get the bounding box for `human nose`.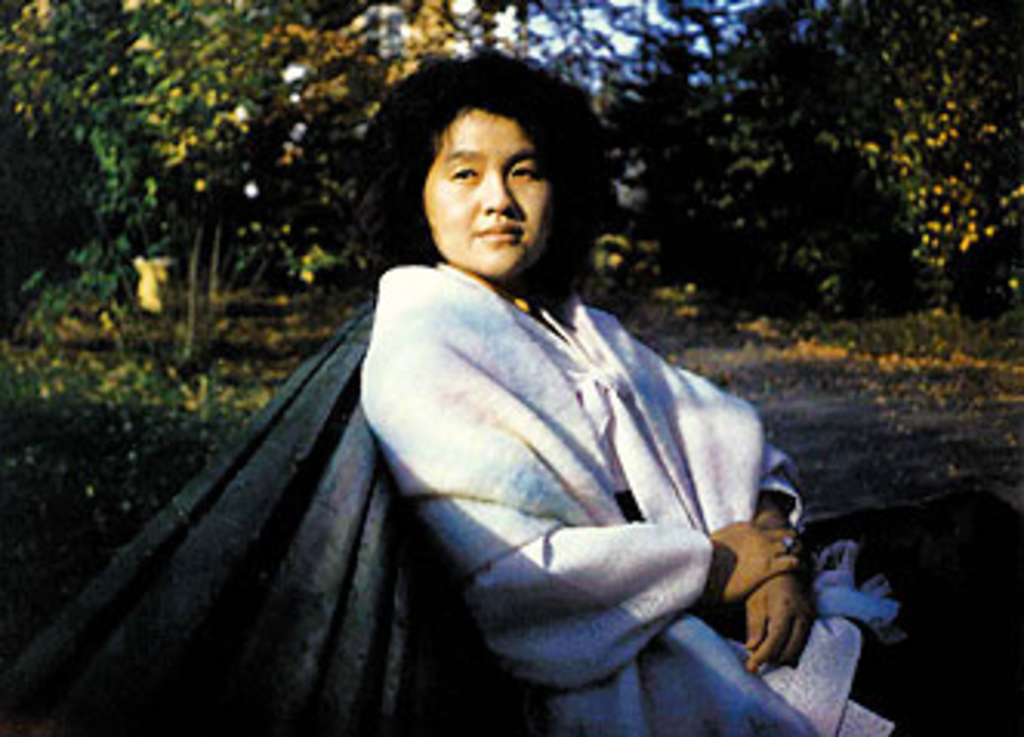
x1=475 y1=170 x2=521 y2=219.
